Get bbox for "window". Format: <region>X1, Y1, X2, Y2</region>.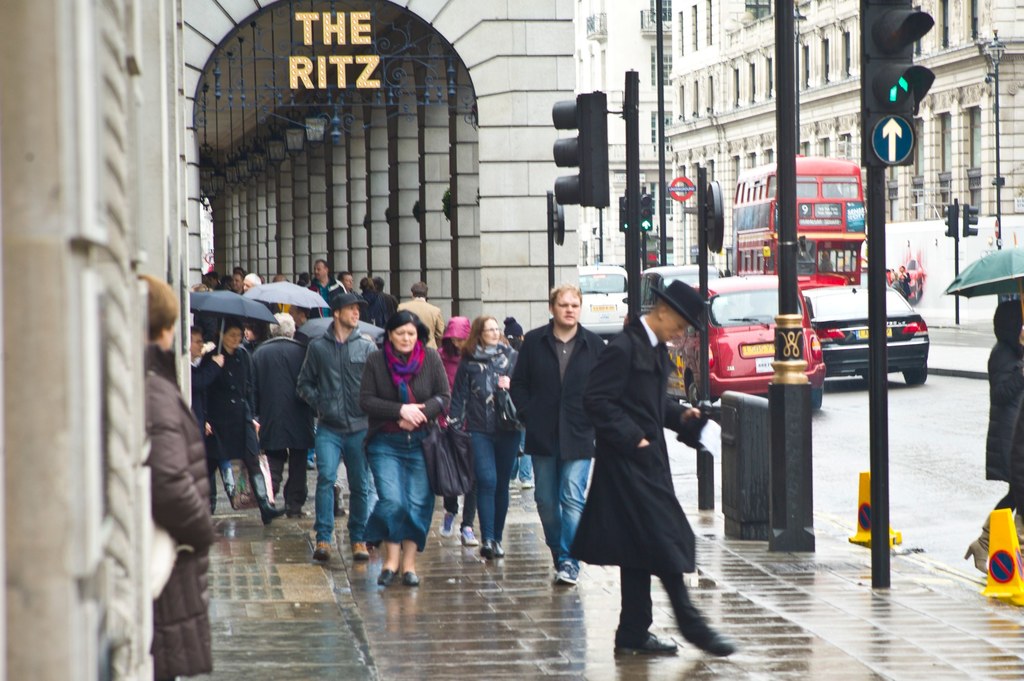
<region>963, 108, 983, 167</region>.
